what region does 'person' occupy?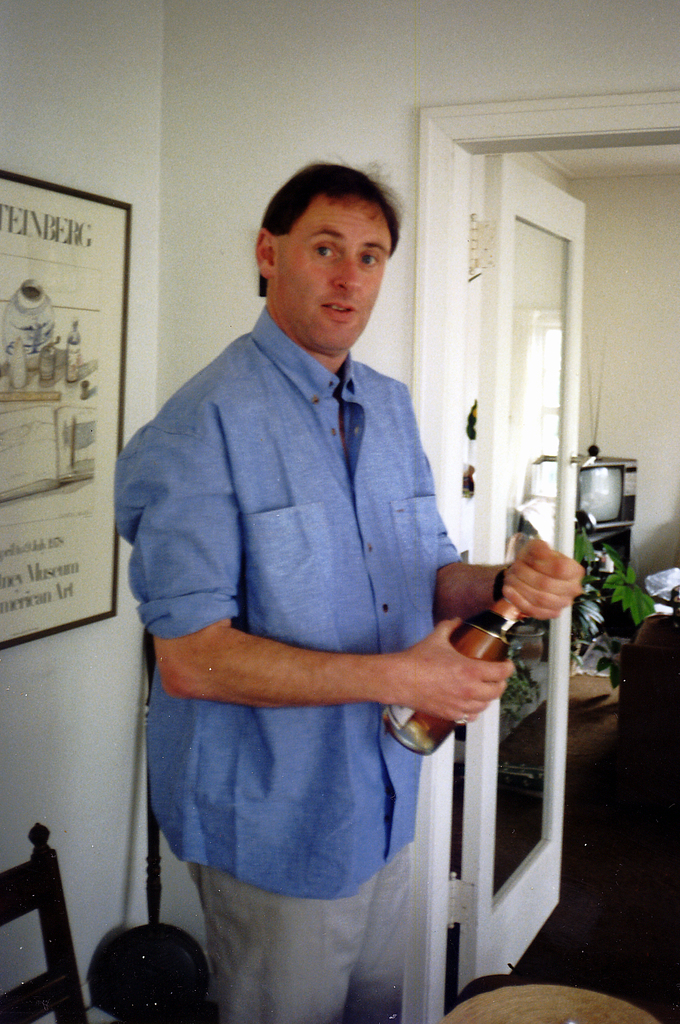
(x1=142, y1=174, x2=560, y2=1008).
